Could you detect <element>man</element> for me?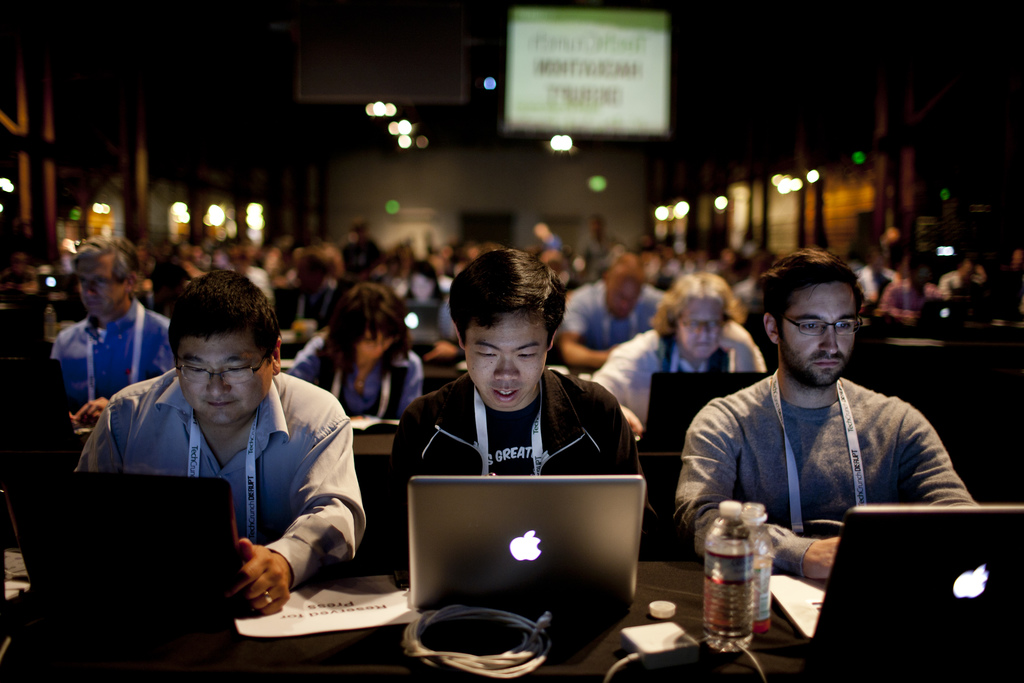
Detection result: x1=73, y1=269, x2=364, y2=616.
